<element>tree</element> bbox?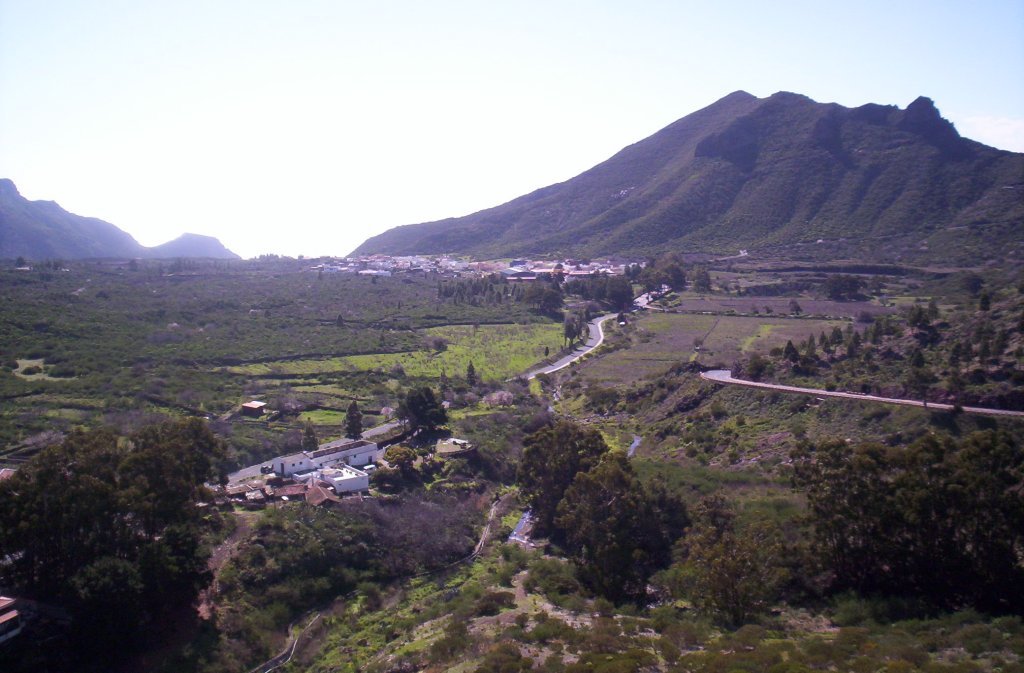
BBox(625, 267, 632, 275)
